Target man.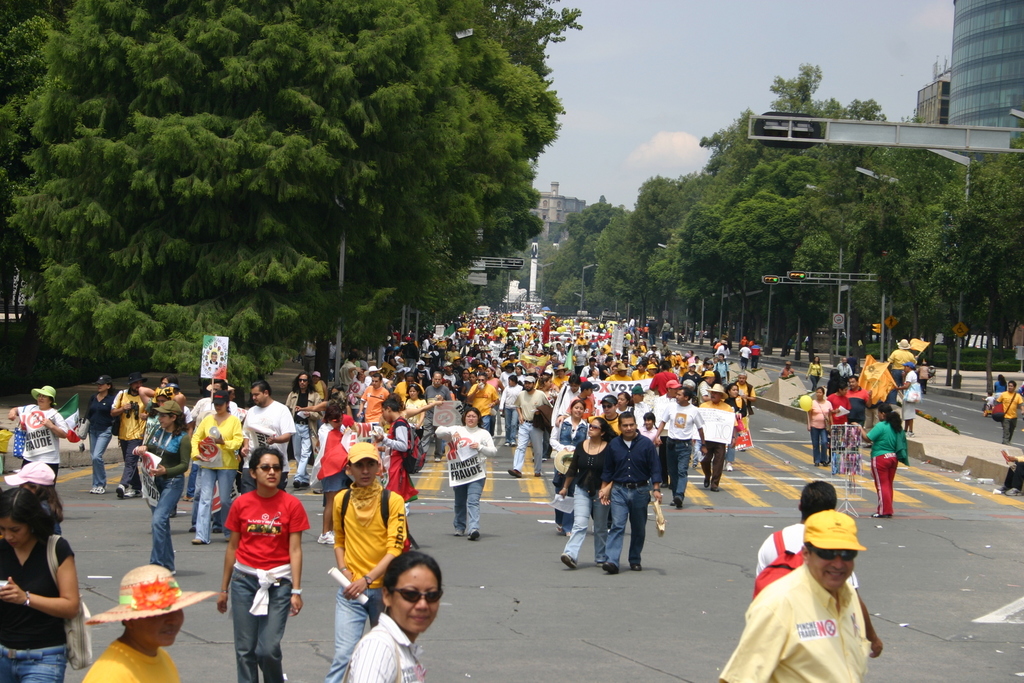
Target region: l=186, t=378, r=236, b=501.
